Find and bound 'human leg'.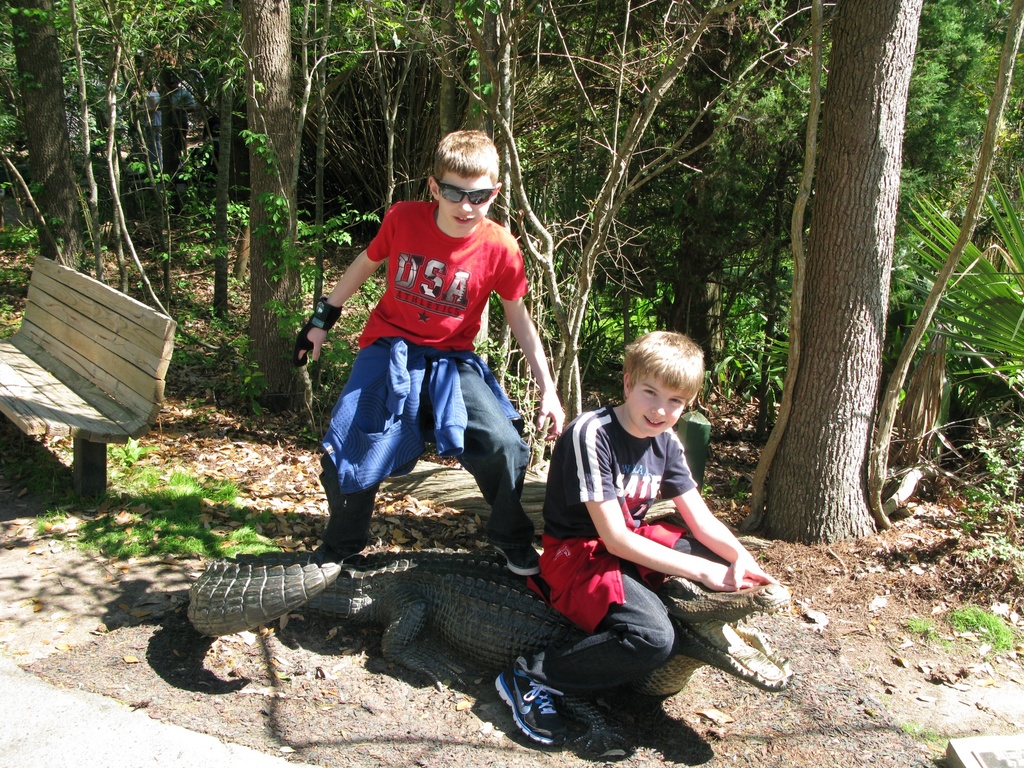
Bound: x1=449, y1=358, x2=541, y2=572.
